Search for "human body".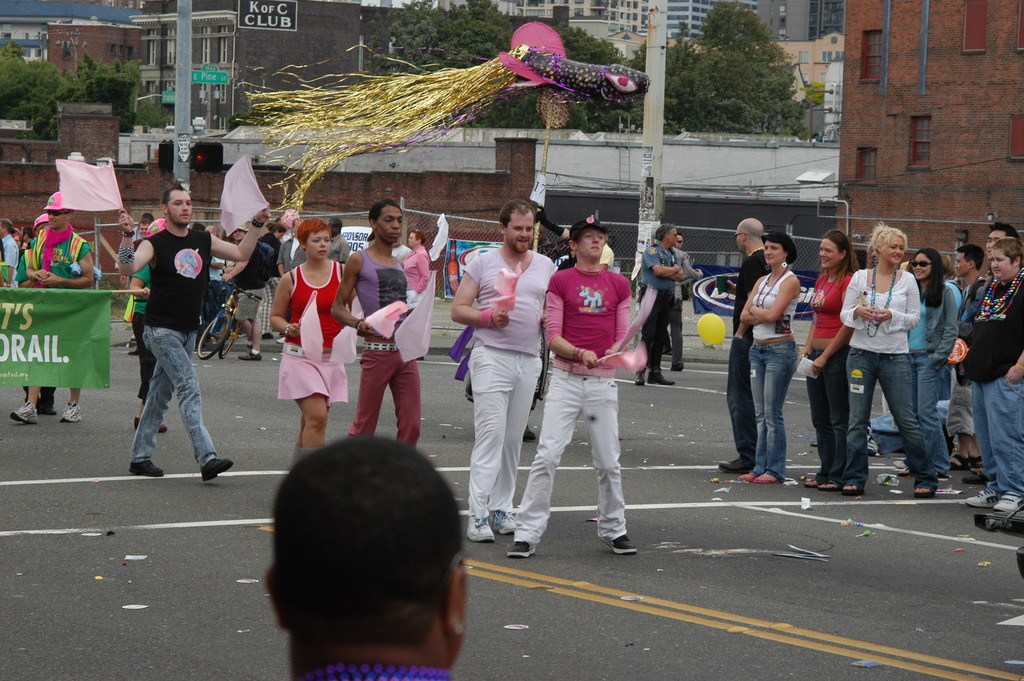
Found at <bbox>906, 277, 961, 486</bbox>.
